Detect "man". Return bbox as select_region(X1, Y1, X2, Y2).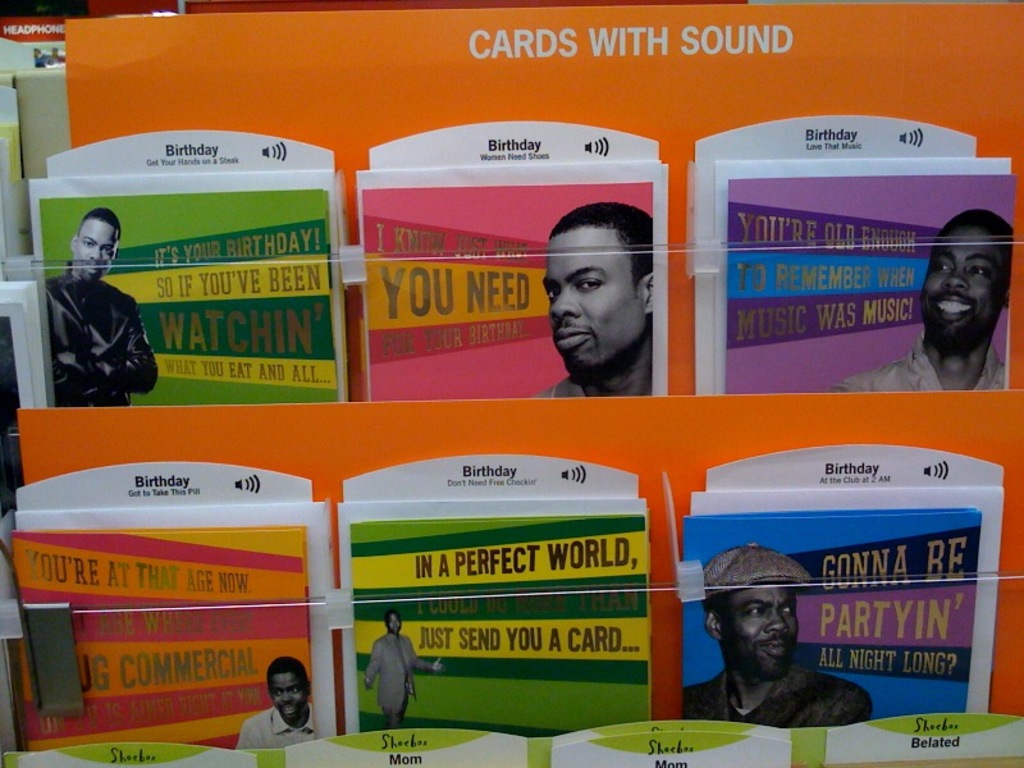
select_region(829, 206, 1007, 401).
